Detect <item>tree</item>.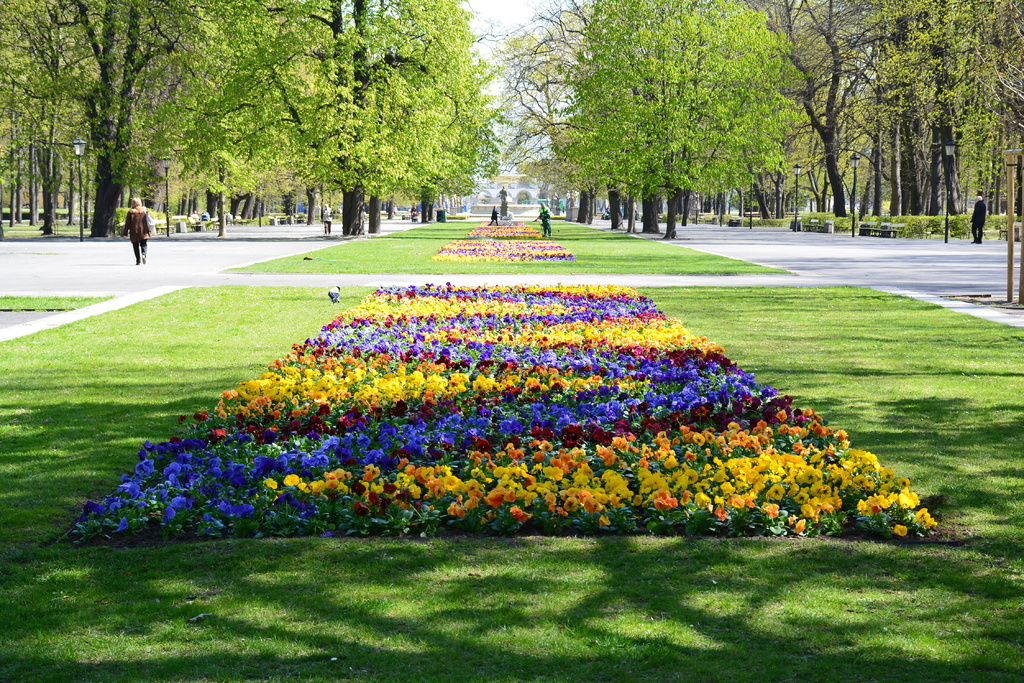
Detected at left=0, top=0, right=83, bottom=240.
